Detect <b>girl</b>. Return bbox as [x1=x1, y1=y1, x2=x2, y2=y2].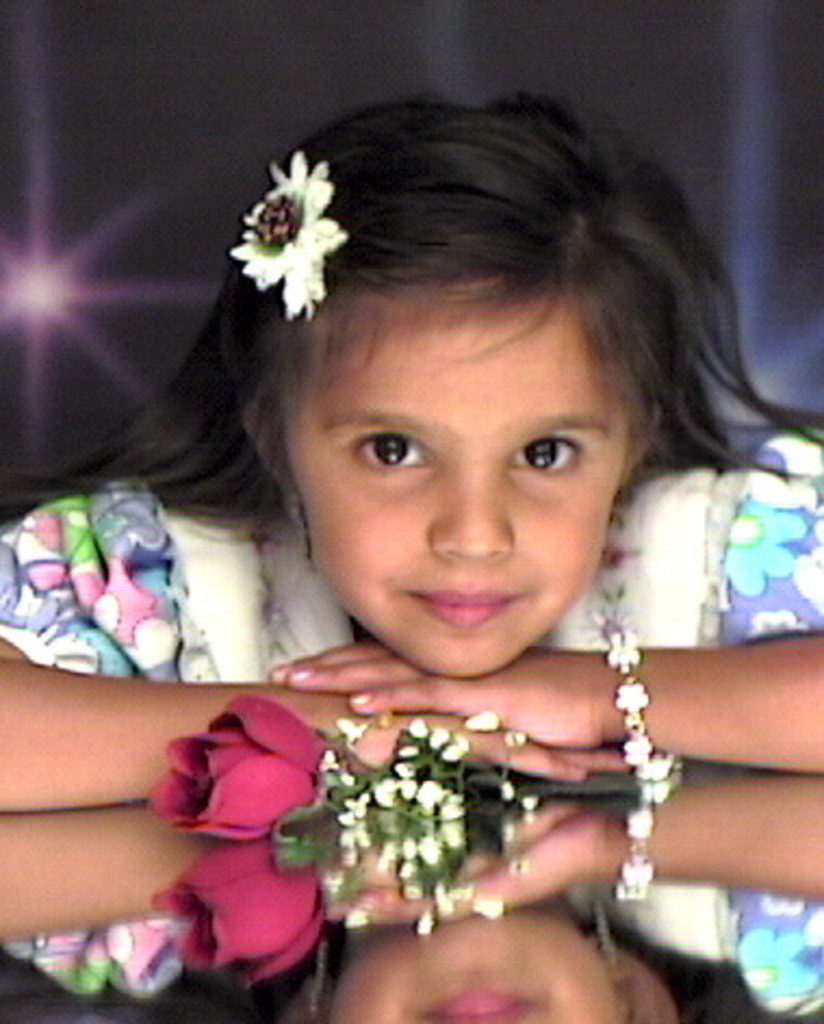
[x1=0, y1=89, x2=822, y2=811].
